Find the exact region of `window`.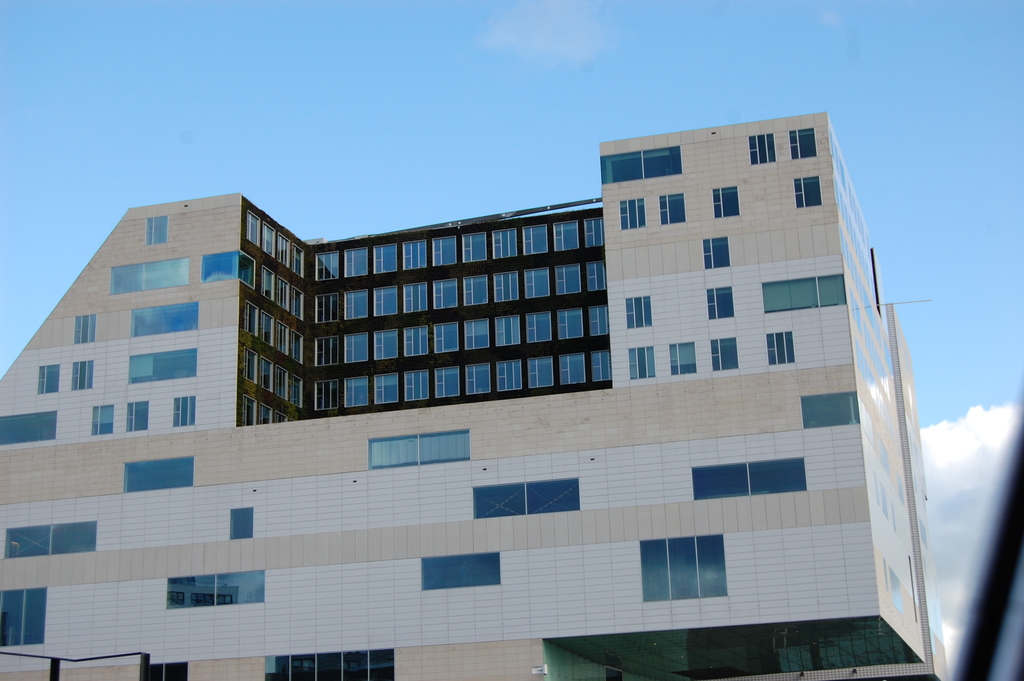
Exact region: (260,267,274,299).
